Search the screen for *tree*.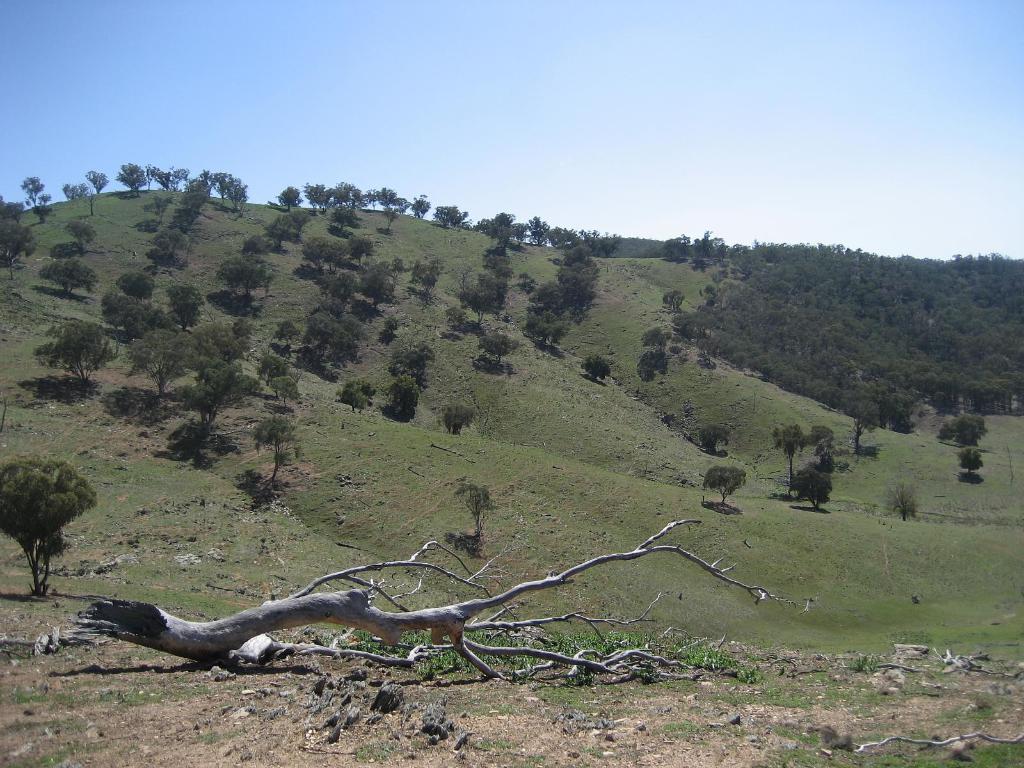
Found at detection(383, 374, 422, 417).
